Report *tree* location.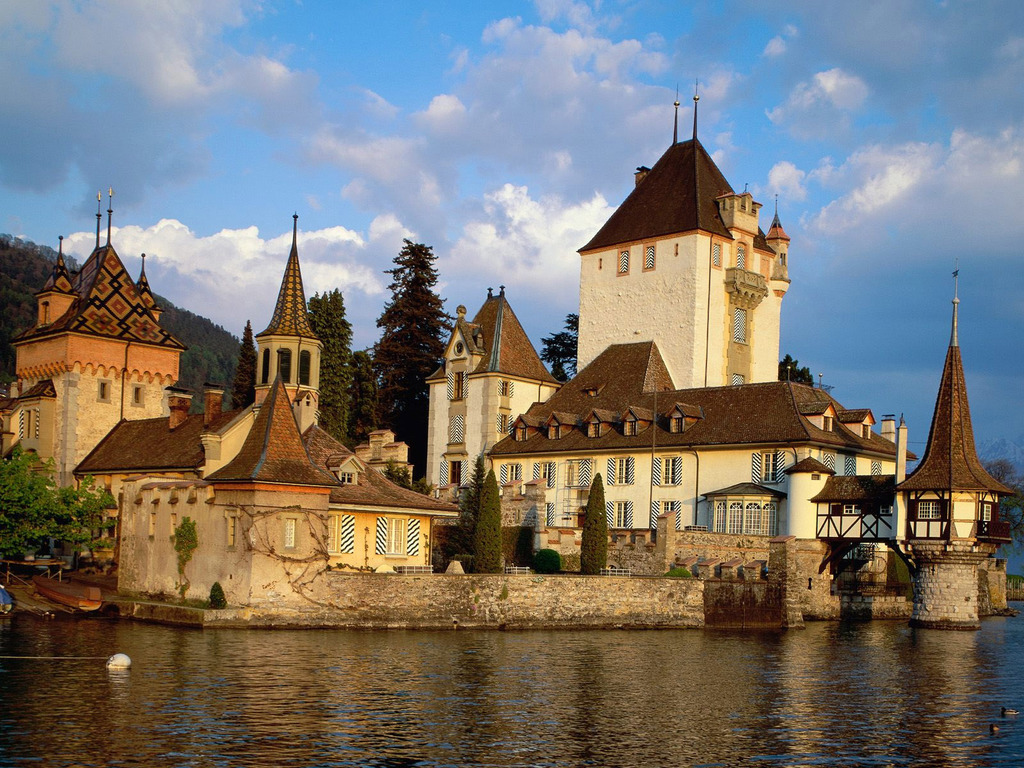
Report: l=460, t=454, r=482, b=560.
